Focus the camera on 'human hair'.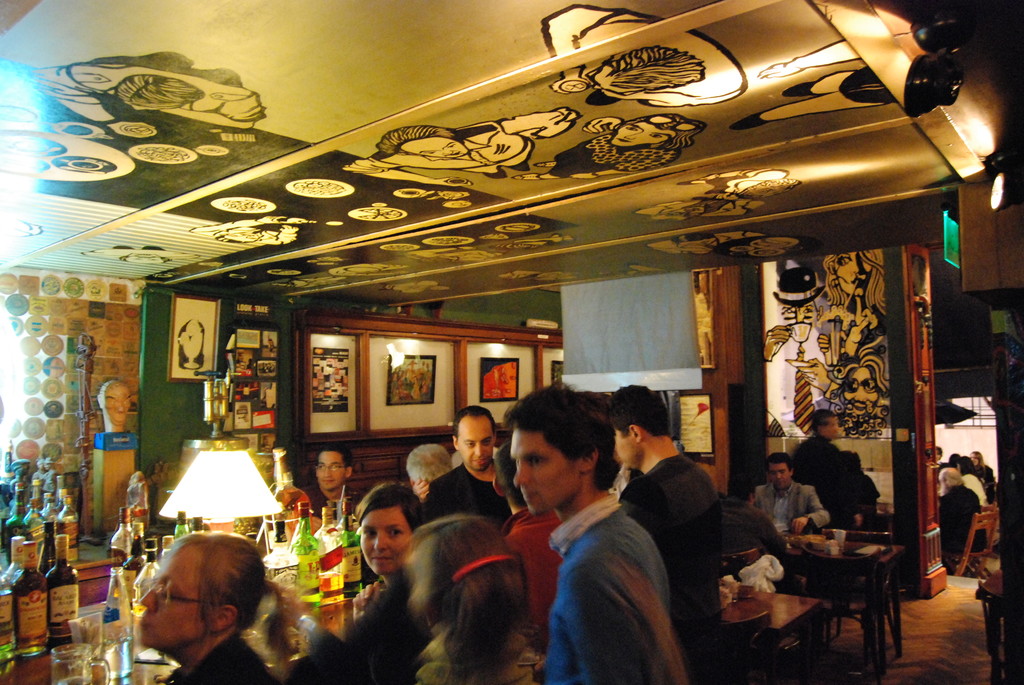
Focus region: box=[358, 480, 424, 523].
